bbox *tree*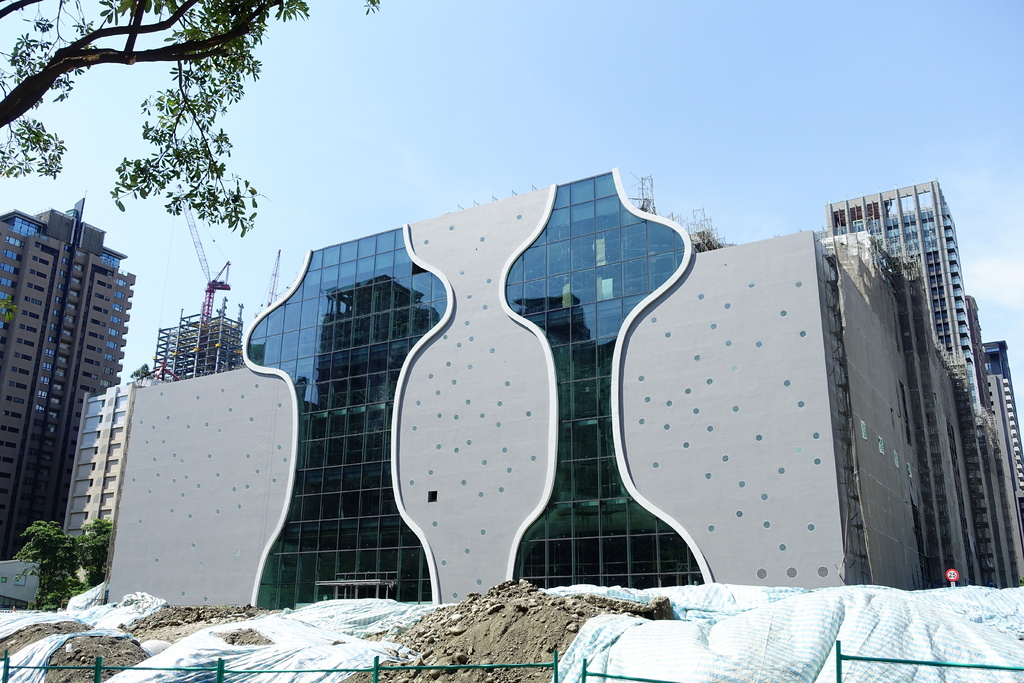
(12,522,99,602)
